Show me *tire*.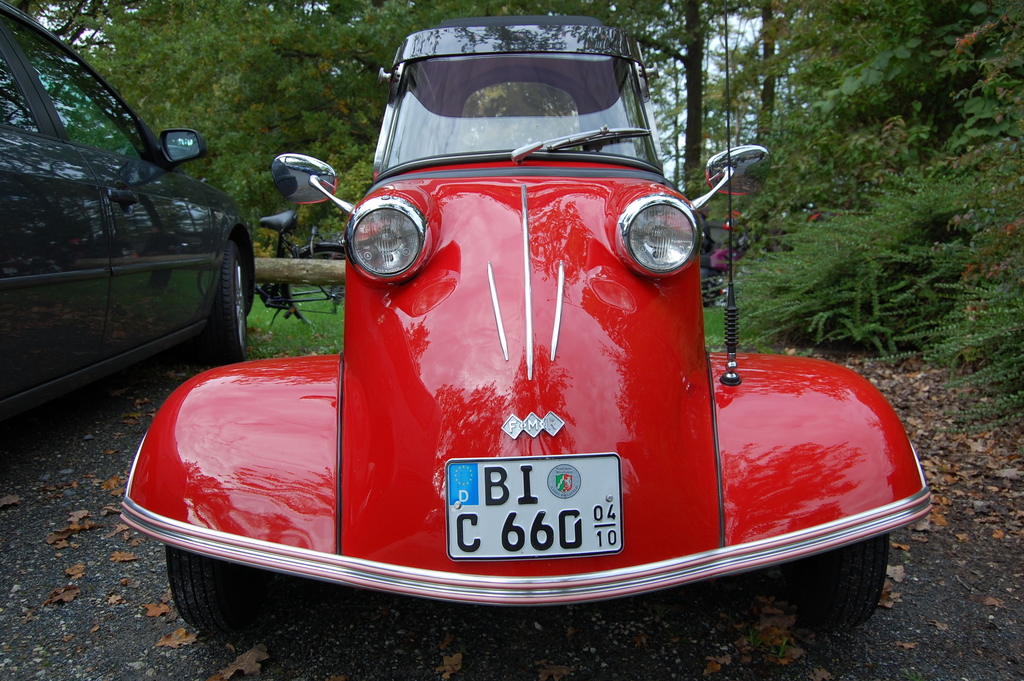
*tire* is here: bbox=(189, 230, 241, 359).
